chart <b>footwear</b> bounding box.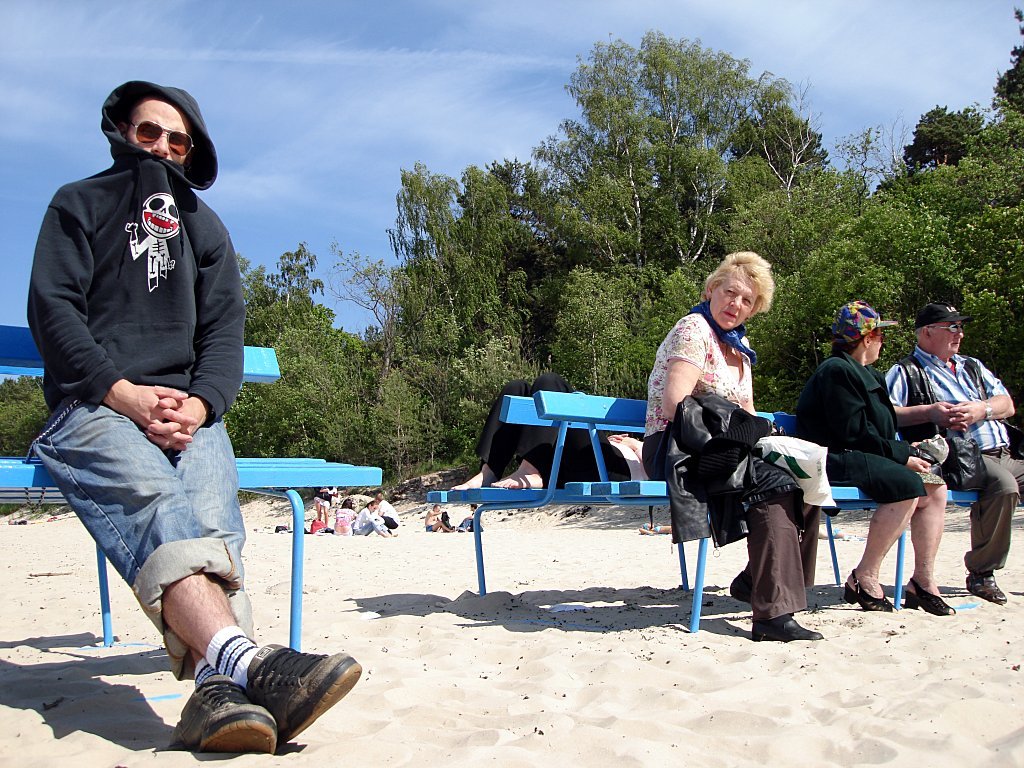
Charted: <region>898, 569, 954, 618</region>.
